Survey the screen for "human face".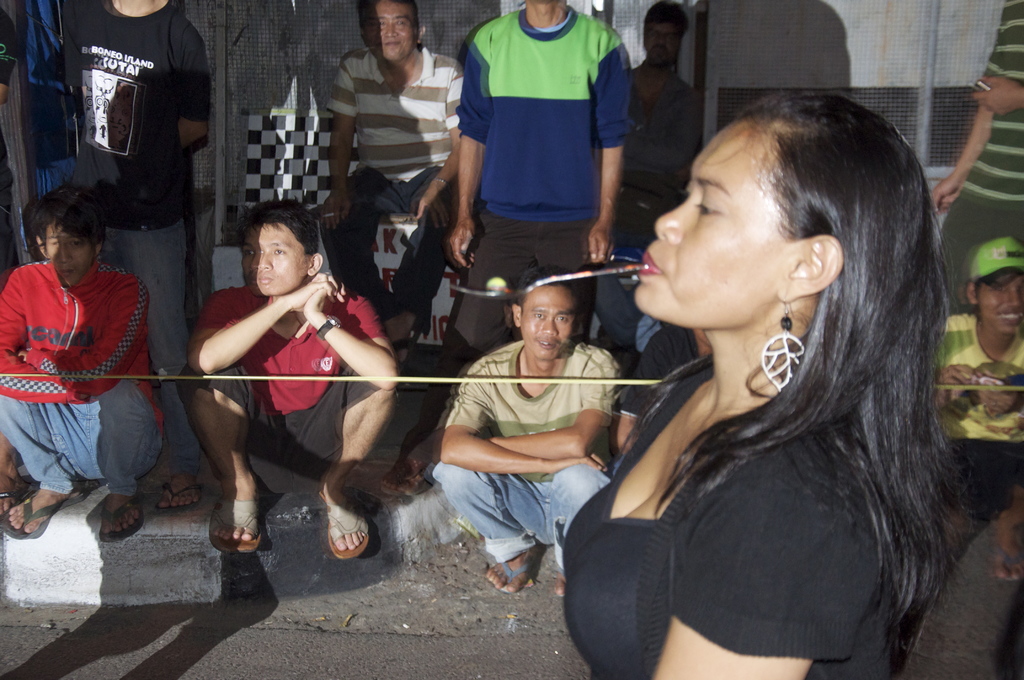
Survey found: x1=979, y1=274, x2=1023, y2=334.
